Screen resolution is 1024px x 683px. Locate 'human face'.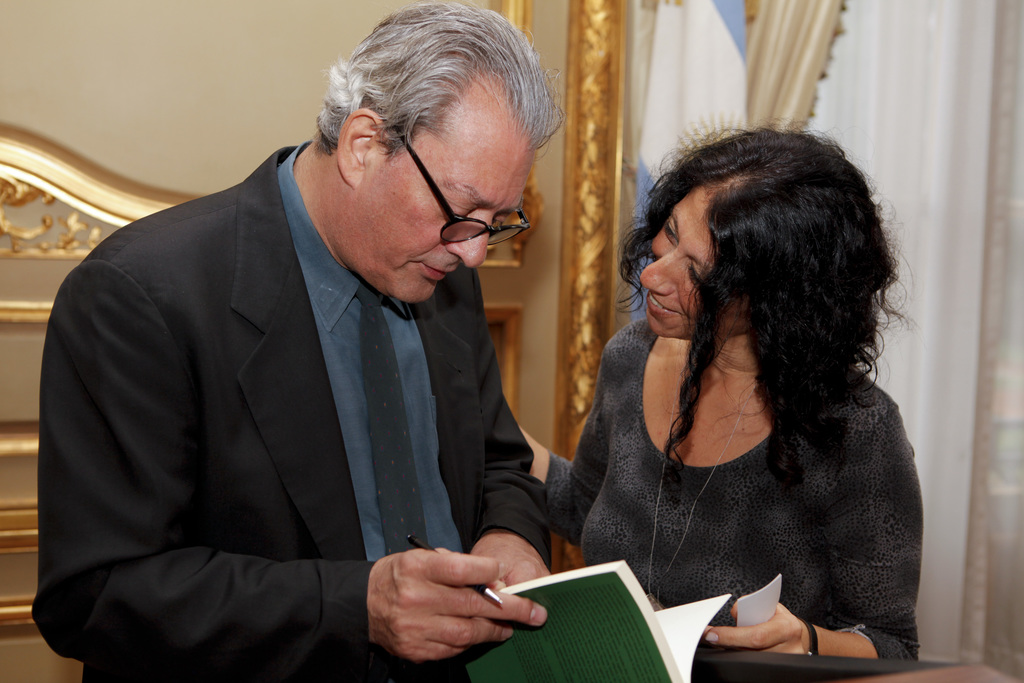
Rect(351, 145, 522, 299).
